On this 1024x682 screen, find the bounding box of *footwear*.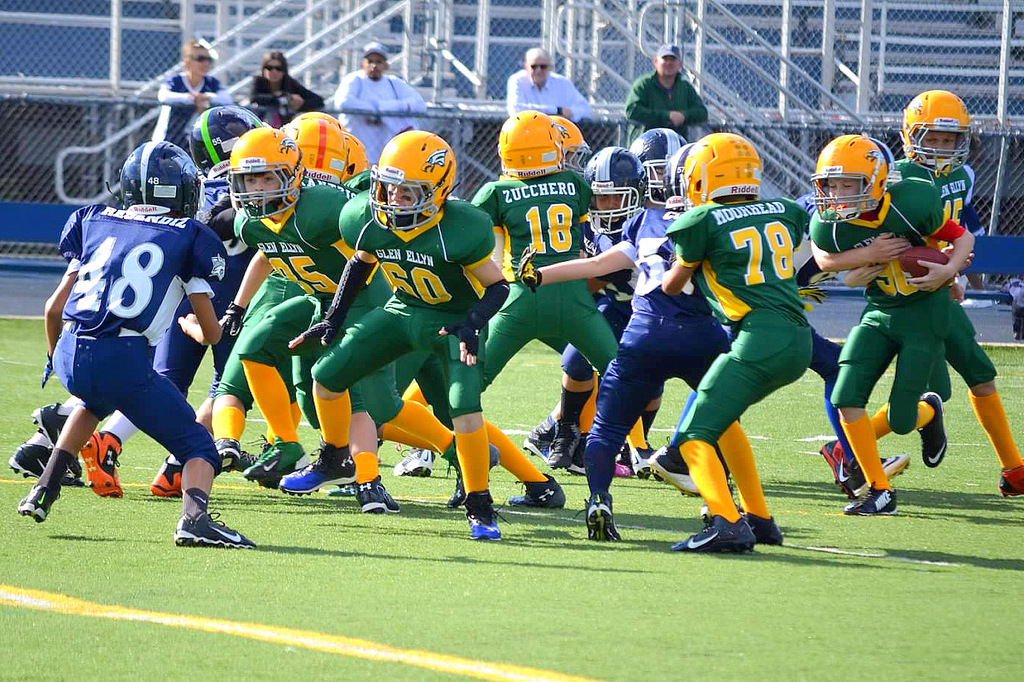
Bounding box: region(525, 416, 551, 459).
